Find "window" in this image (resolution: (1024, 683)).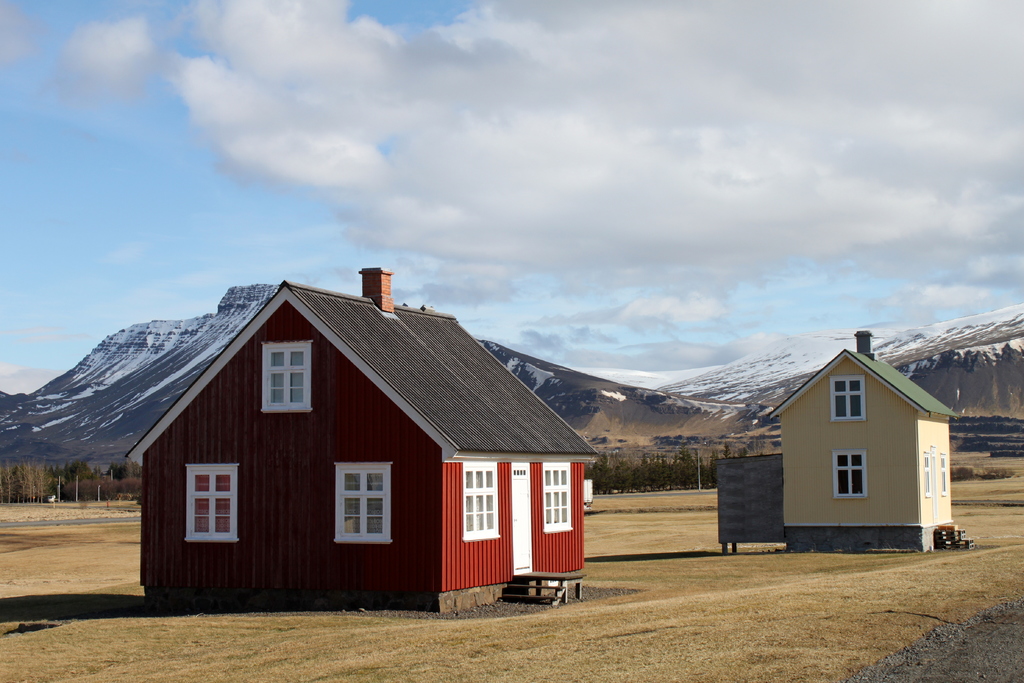
[x1=168, y1=461, x2=239, y2=555].
